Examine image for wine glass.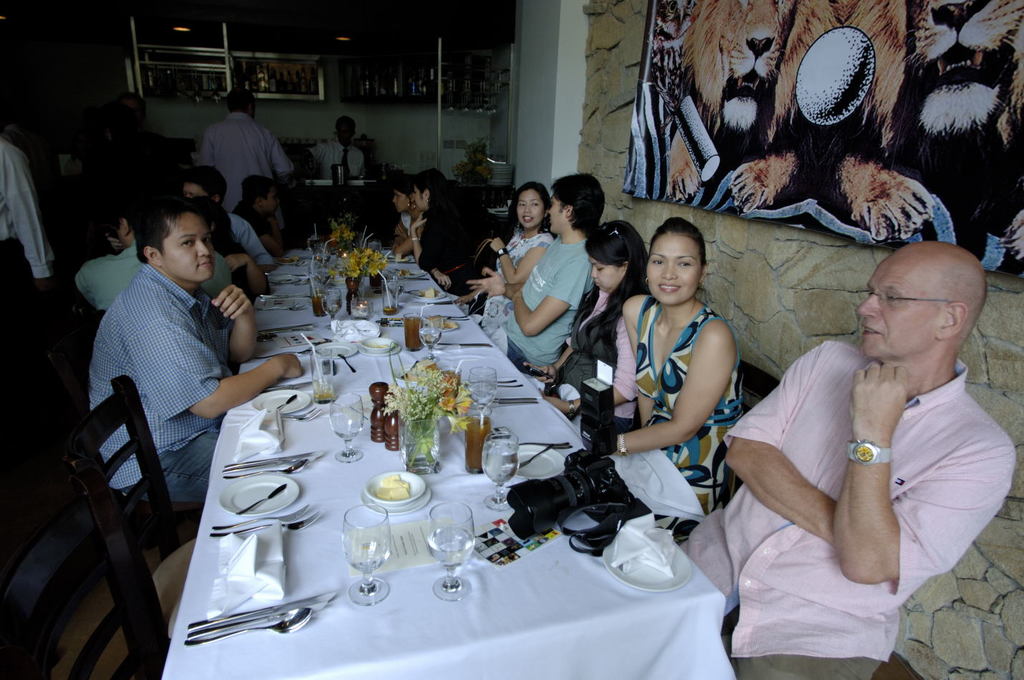
Examination result: pyautogui.locateOnScreen(307, 237, 310, 251).
